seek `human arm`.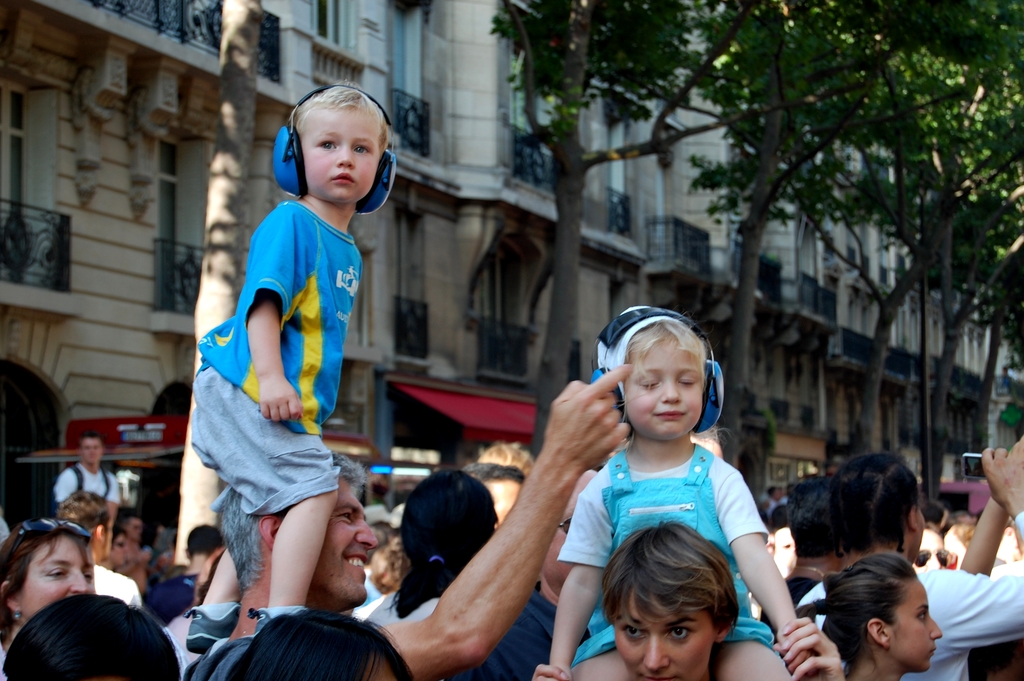
[246,205,299,423].
